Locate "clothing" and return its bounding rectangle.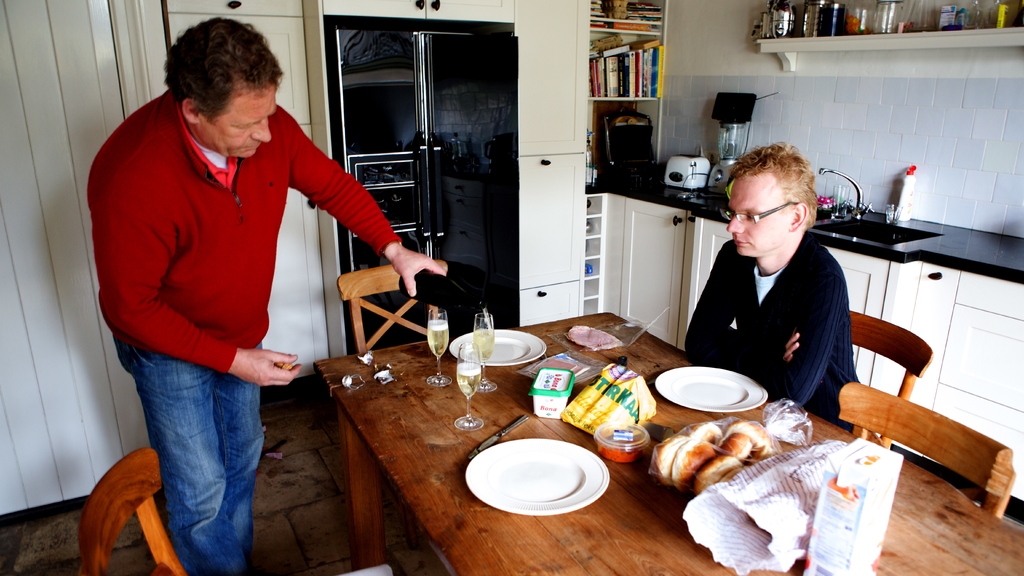
[left=687, top=237, right=856, bottom=426].
